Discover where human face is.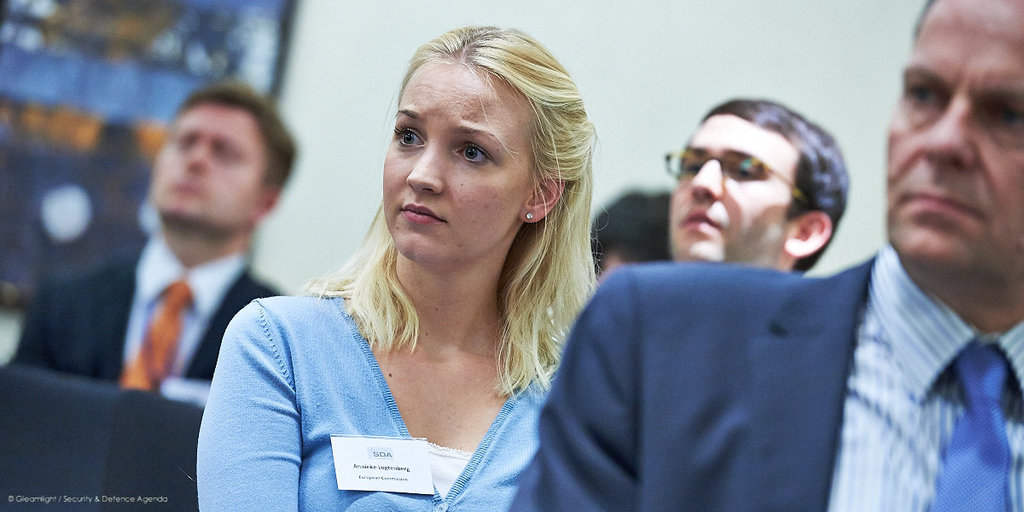
Discovered at (x1=674, y1=105, x2=811, y2=284).
